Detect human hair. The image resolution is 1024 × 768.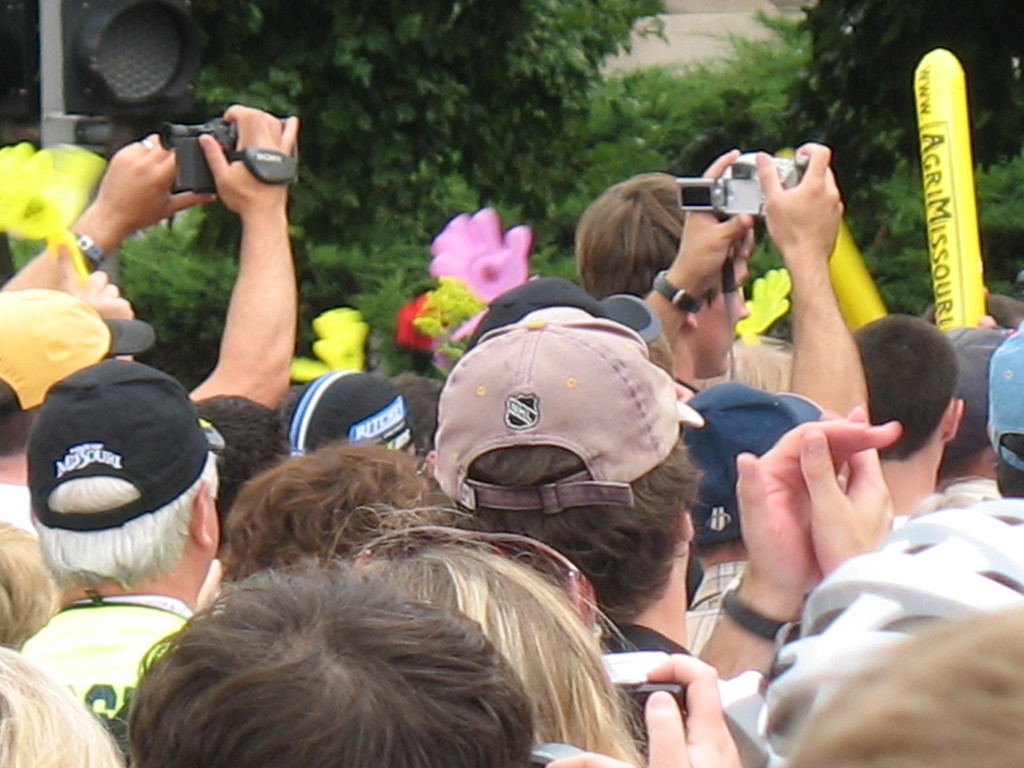
0/373/47/456.
